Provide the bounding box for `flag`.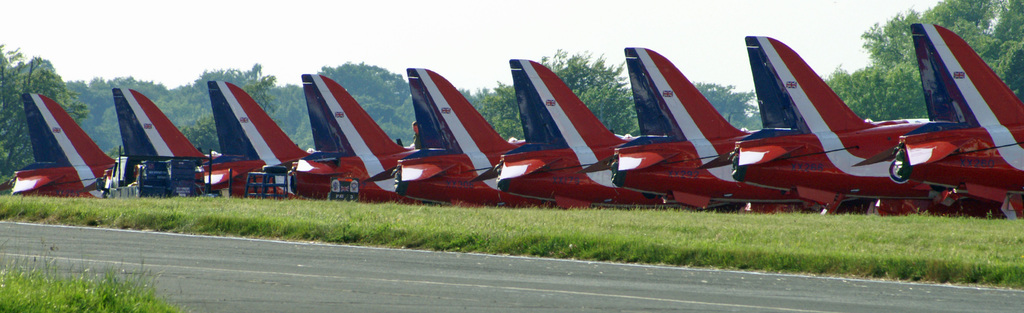
x1=16, y1=88, x2=118, y2=191.
